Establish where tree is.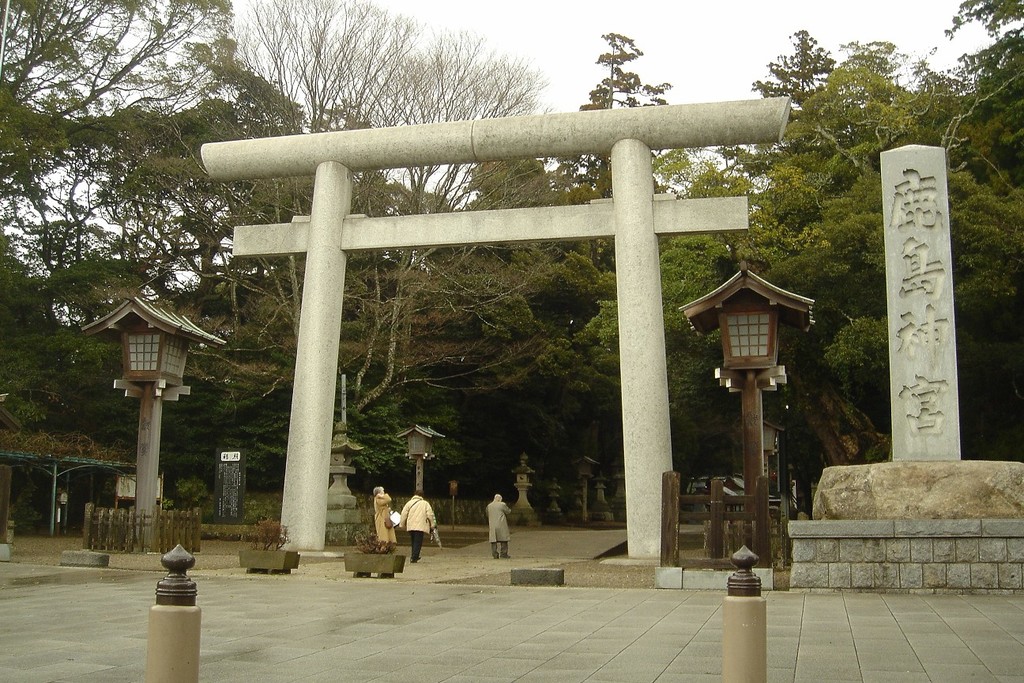
Established at {"left": 73, "top": 93, "right": 307, "bottom": 511}.
